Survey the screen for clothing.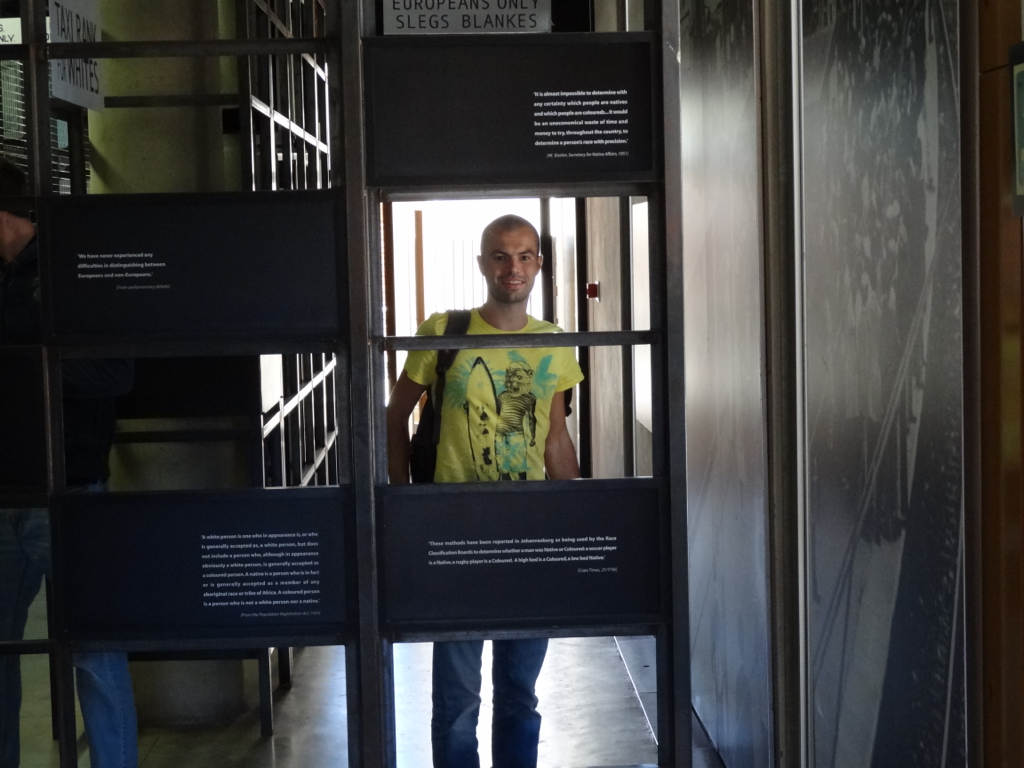
Survey found: x1=437 y1=636 x2=553 y2=767.
